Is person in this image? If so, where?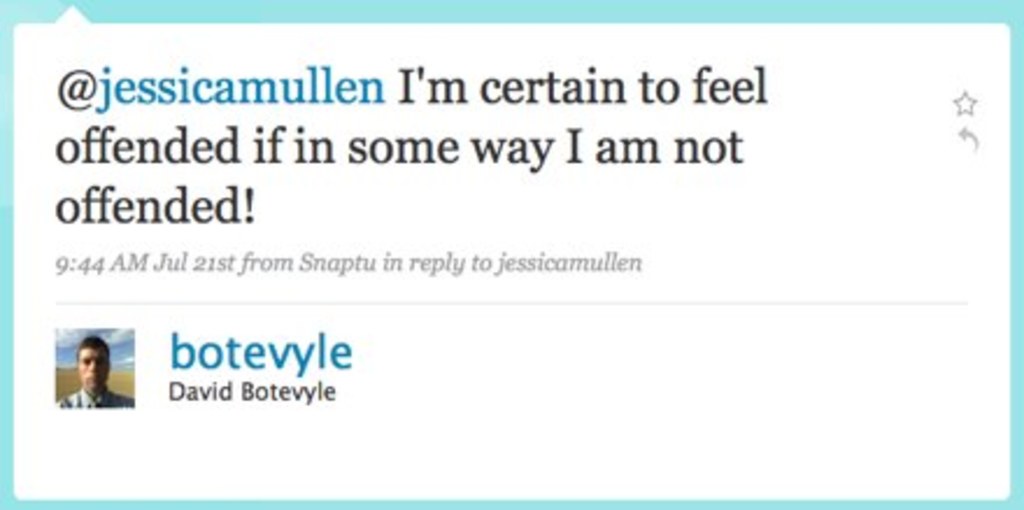
Yes, at 63/335/135/410.
